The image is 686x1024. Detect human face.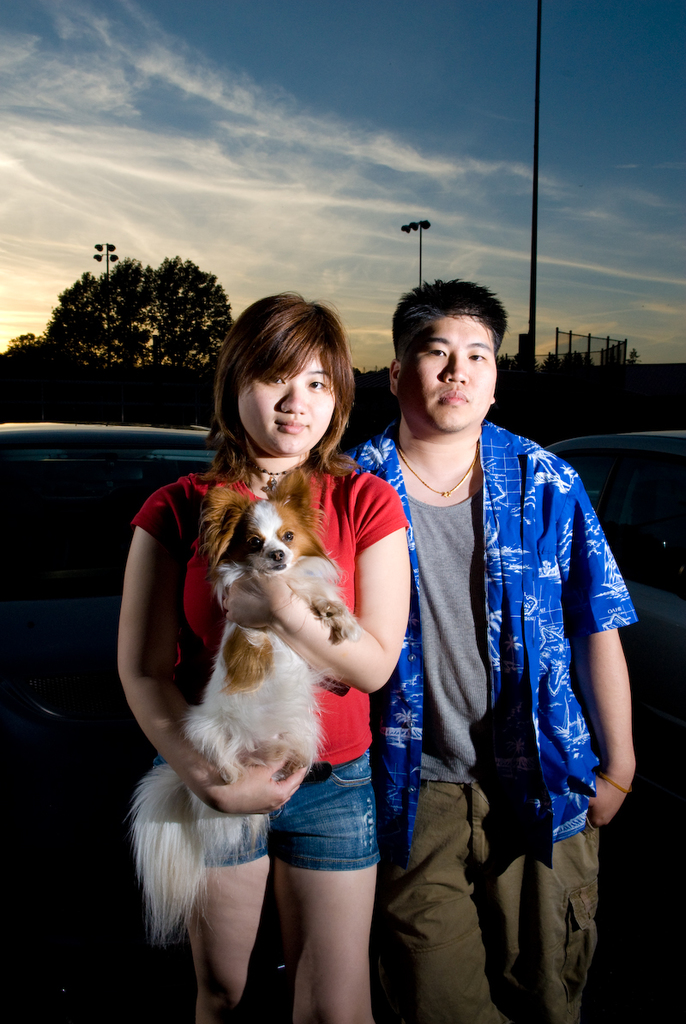
Detection: <box>233,350,336,459</box>.
